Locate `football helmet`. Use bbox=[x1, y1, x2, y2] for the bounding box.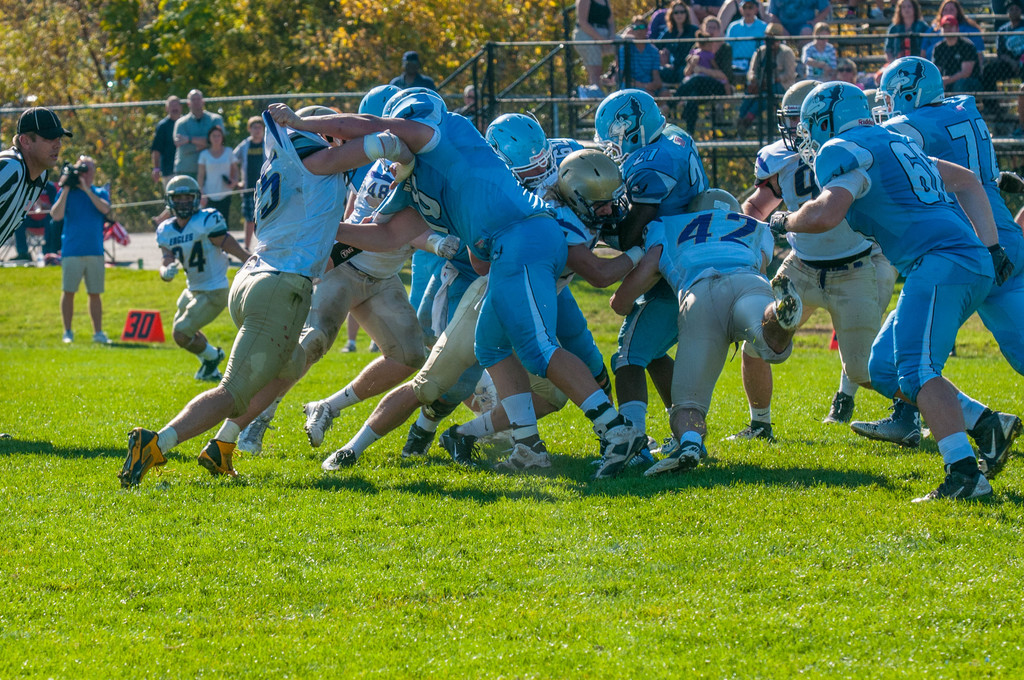
bbox=[873, 58, 954, 108].
